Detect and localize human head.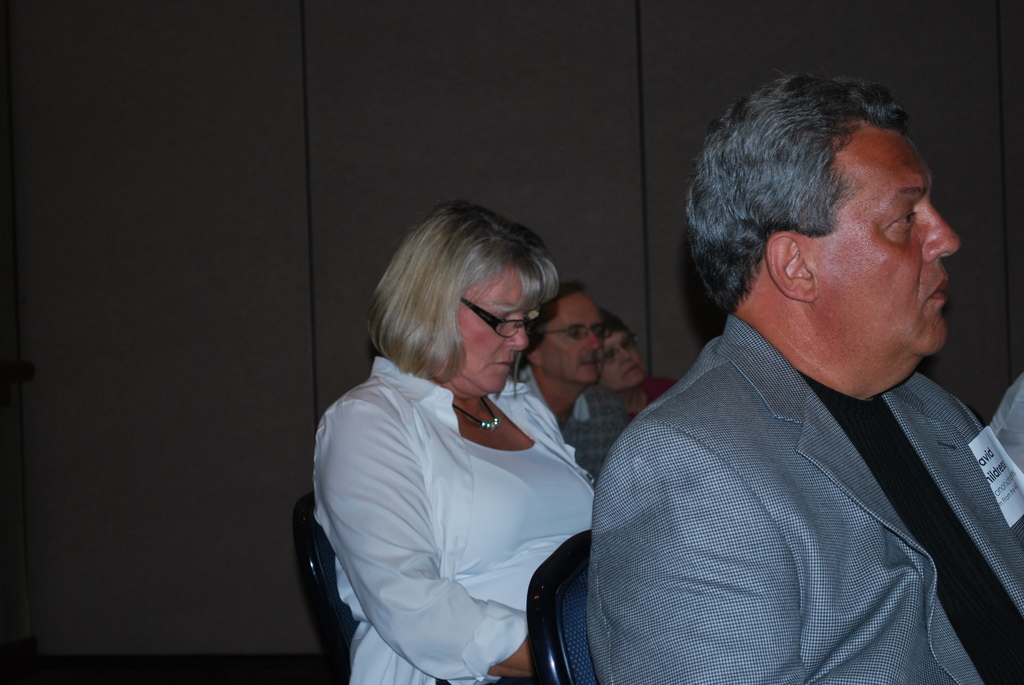
Localized at select_region(522, 278, 609, 391).
